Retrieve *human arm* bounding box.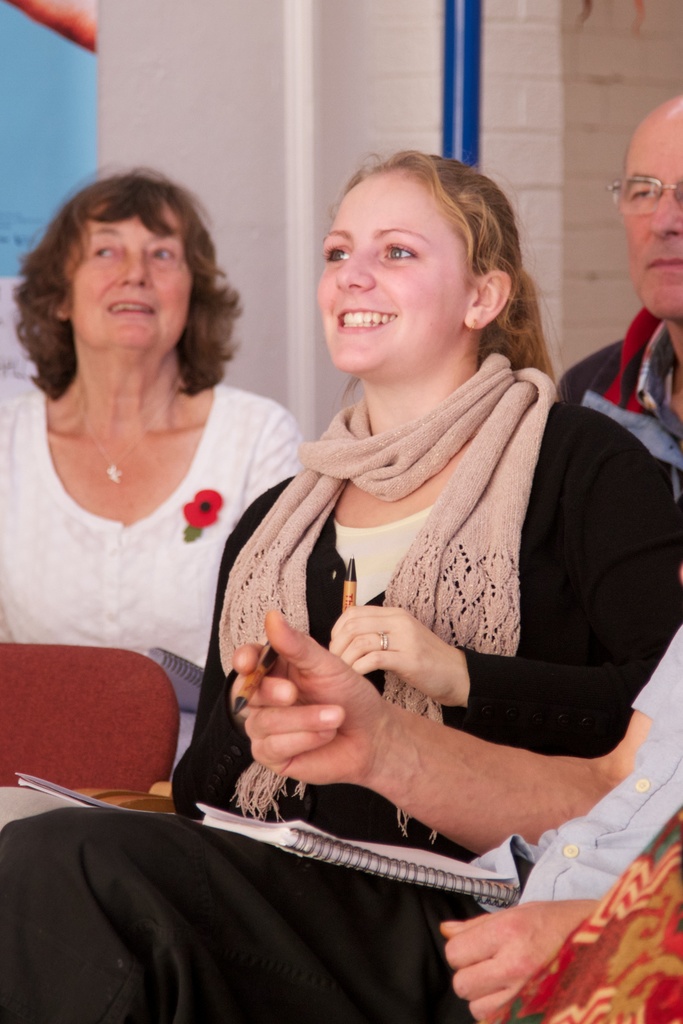
Bounding box: bbox=[240, 395, 313, 505].
